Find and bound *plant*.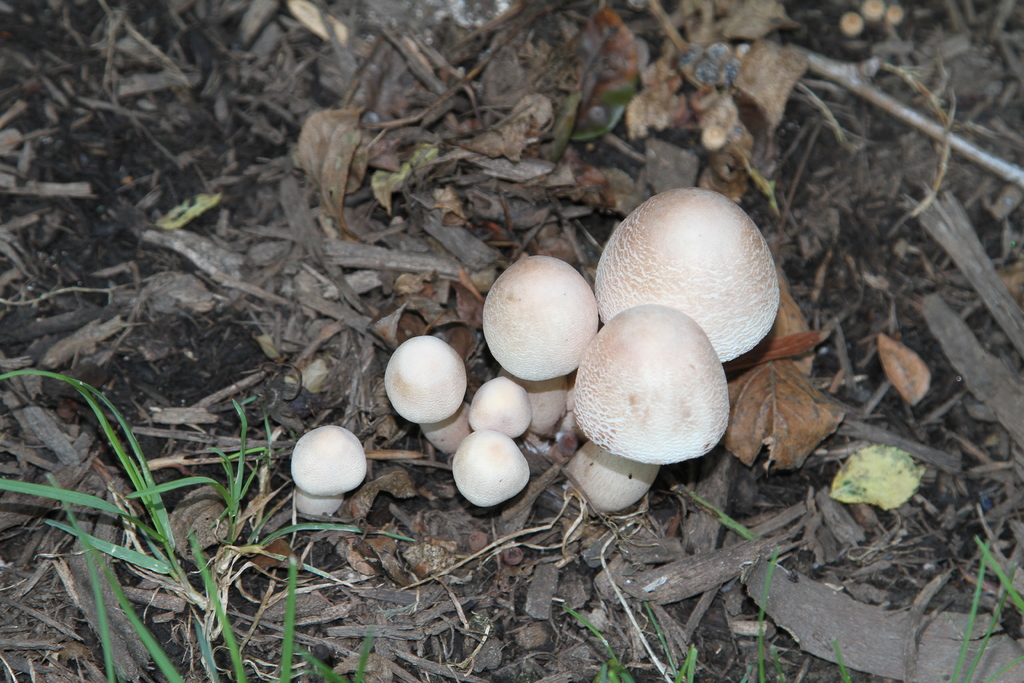
Bound: 645,597,708,682.
